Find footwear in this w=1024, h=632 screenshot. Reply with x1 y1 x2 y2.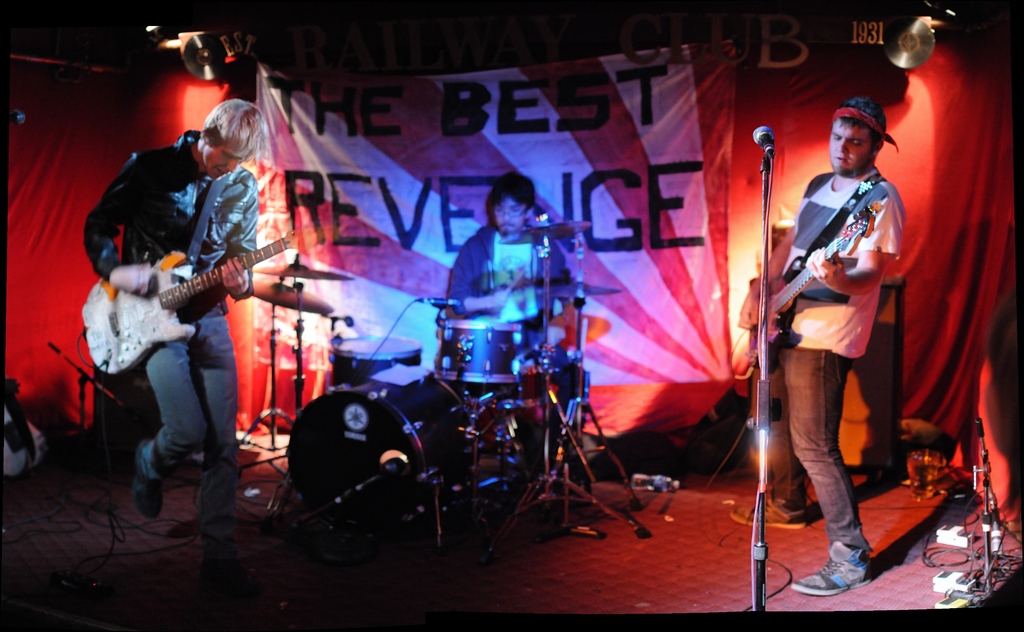
785 536 876 599.
